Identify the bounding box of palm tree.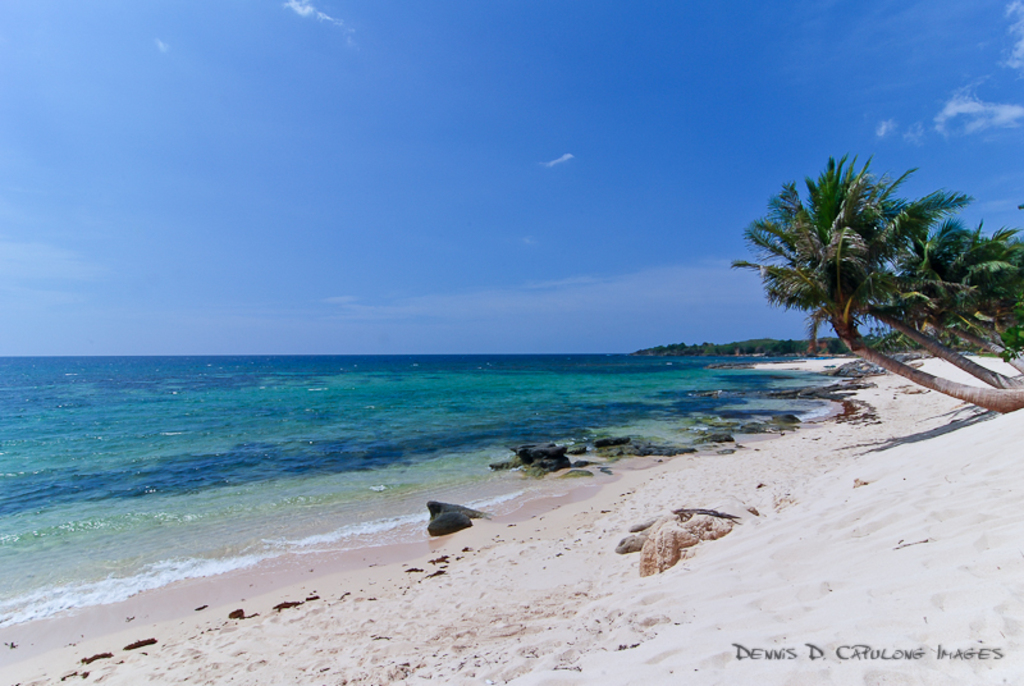
(726,154,987,415).
